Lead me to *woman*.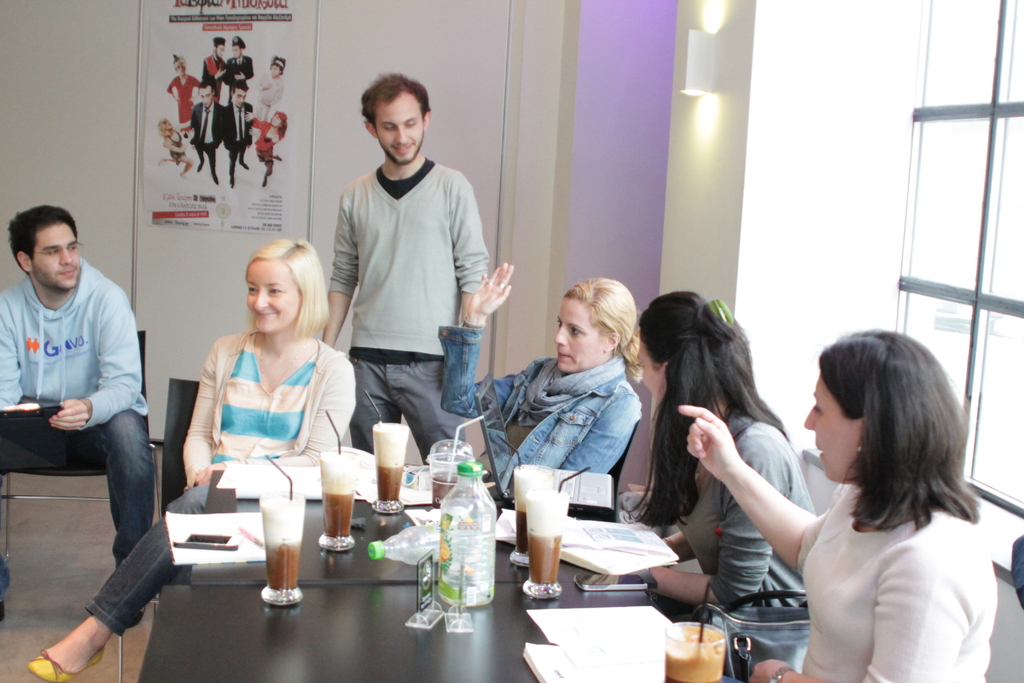
Lead to rect(250, 110, 283, 190).
